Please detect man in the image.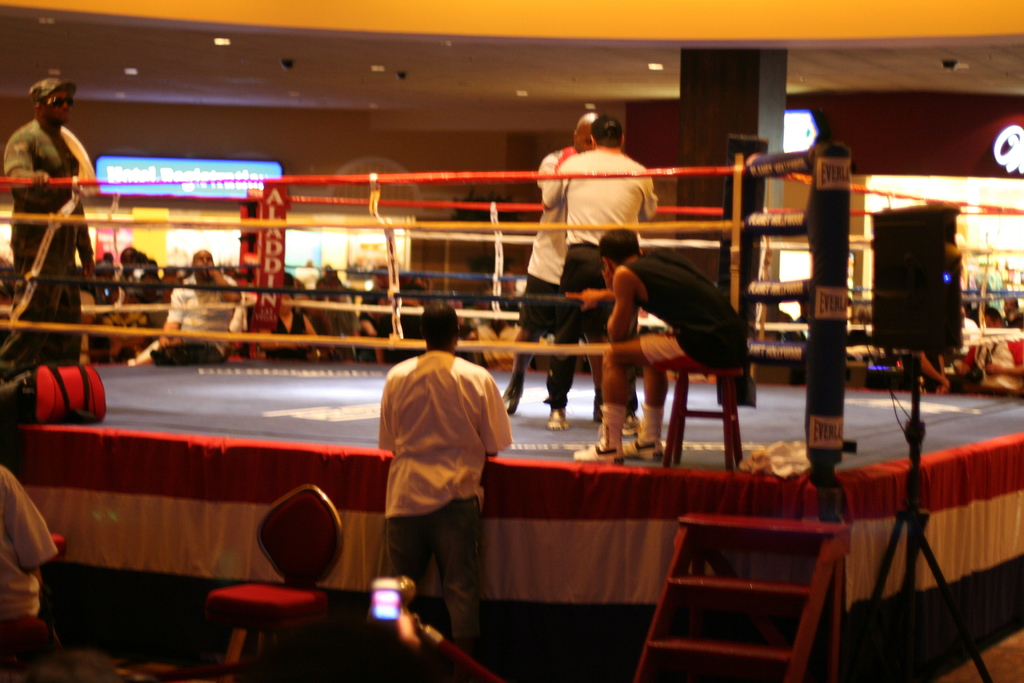
x1=572 y1=226 x2=745 y2=463.
